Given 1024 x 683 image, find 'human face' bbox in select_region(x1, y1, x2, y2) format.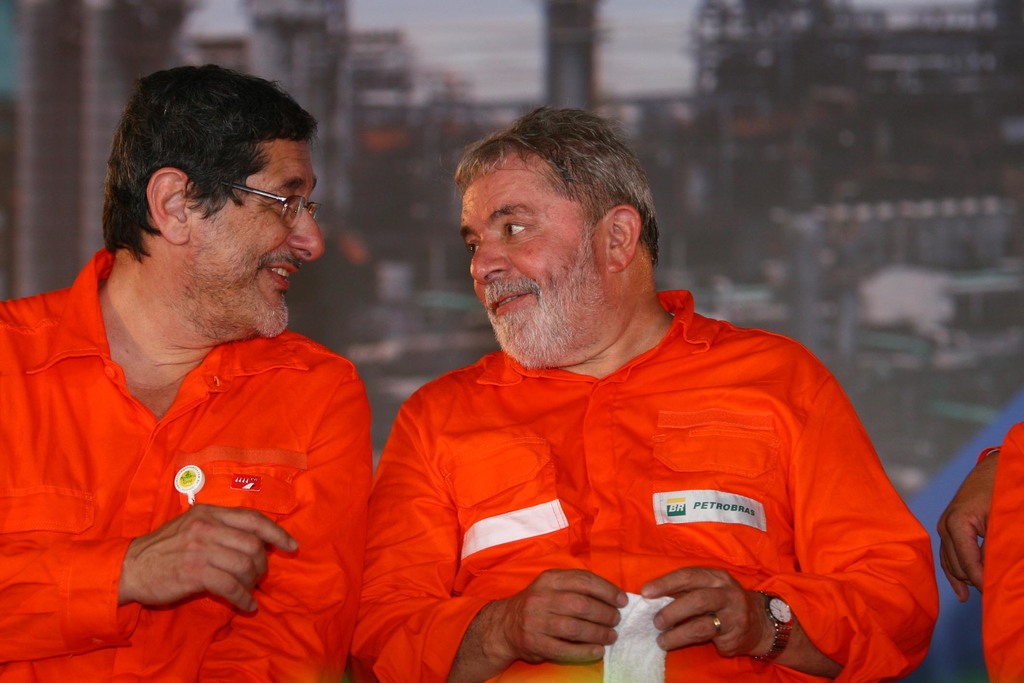
select_region(460, 165, 601, 357).
